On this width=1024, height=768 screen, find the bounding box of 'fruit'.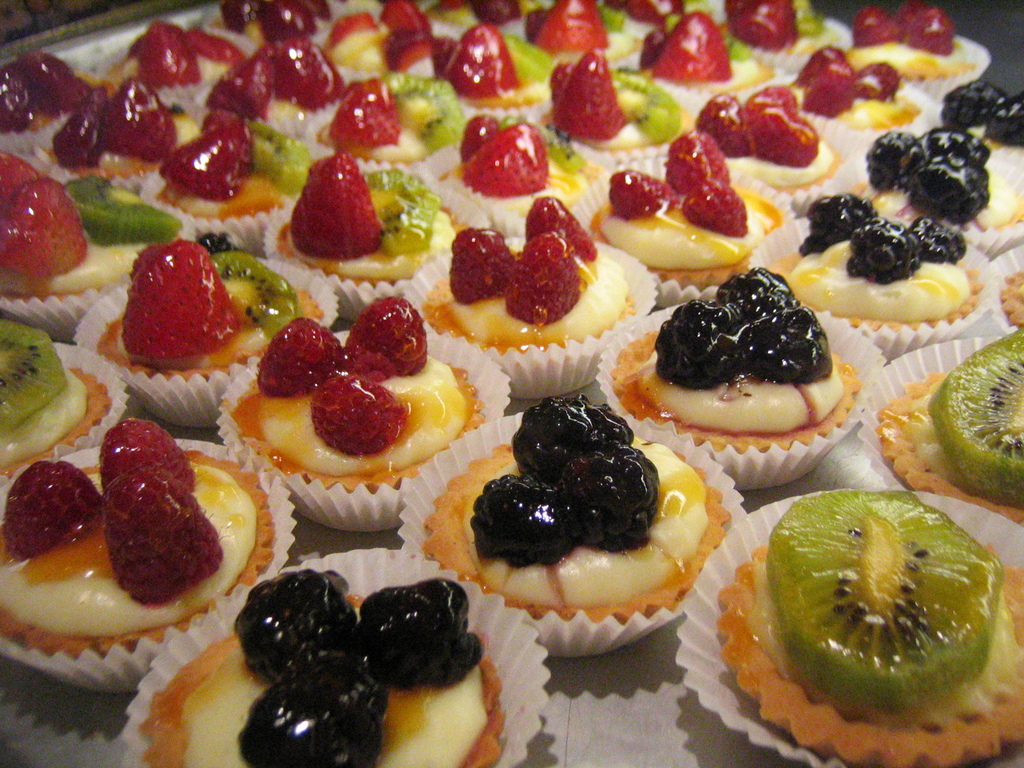
Bounding box: (0,316,65,436).
